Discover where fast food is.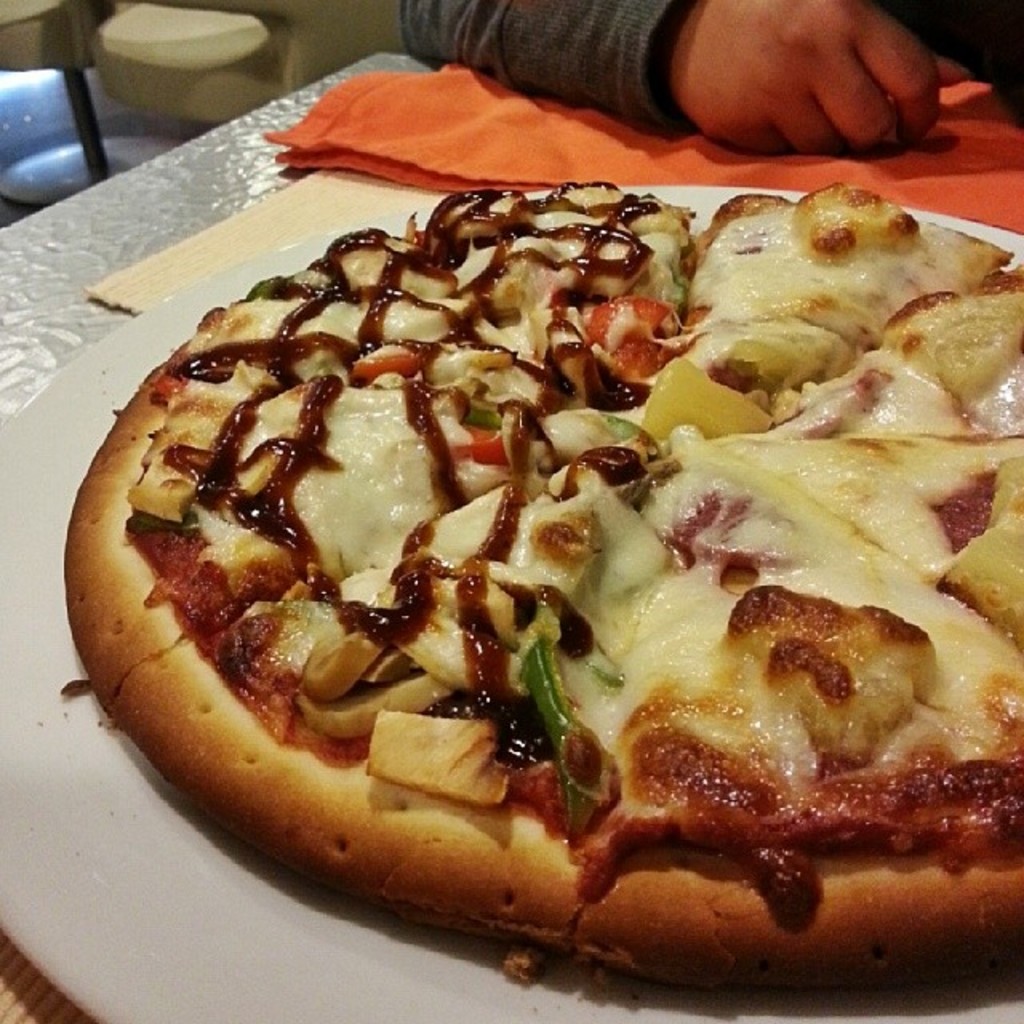
Discovered at {"left": 56, "top": 115, "right": 1023, "bottom": 925}.
